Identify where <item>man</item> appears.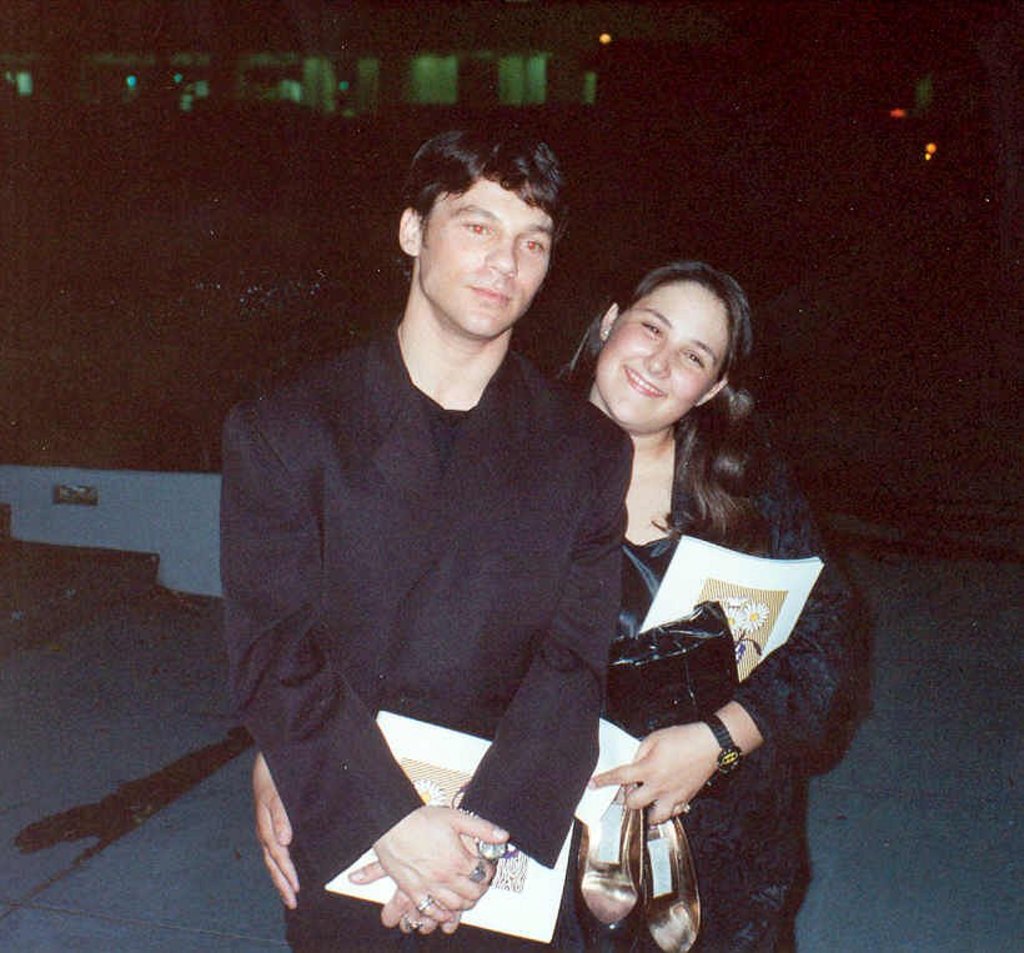
Appears at box(219, 141, 661, 943).
